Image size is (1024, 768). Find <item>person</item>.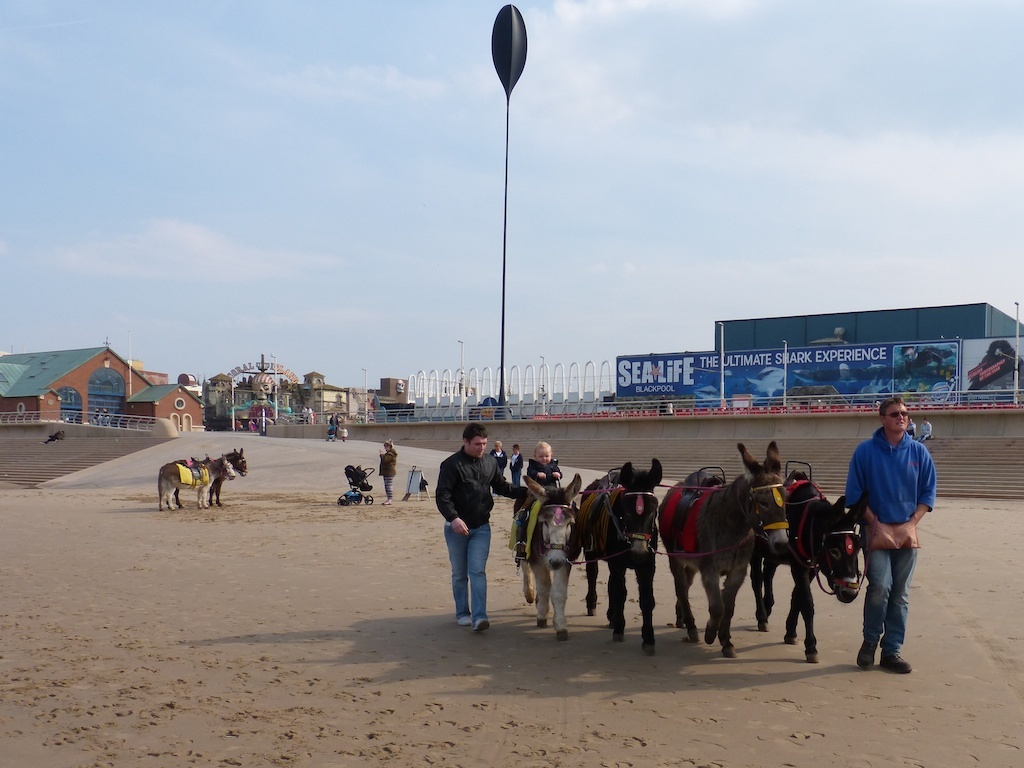
left=519, top=442, right=575, bottom=514.
